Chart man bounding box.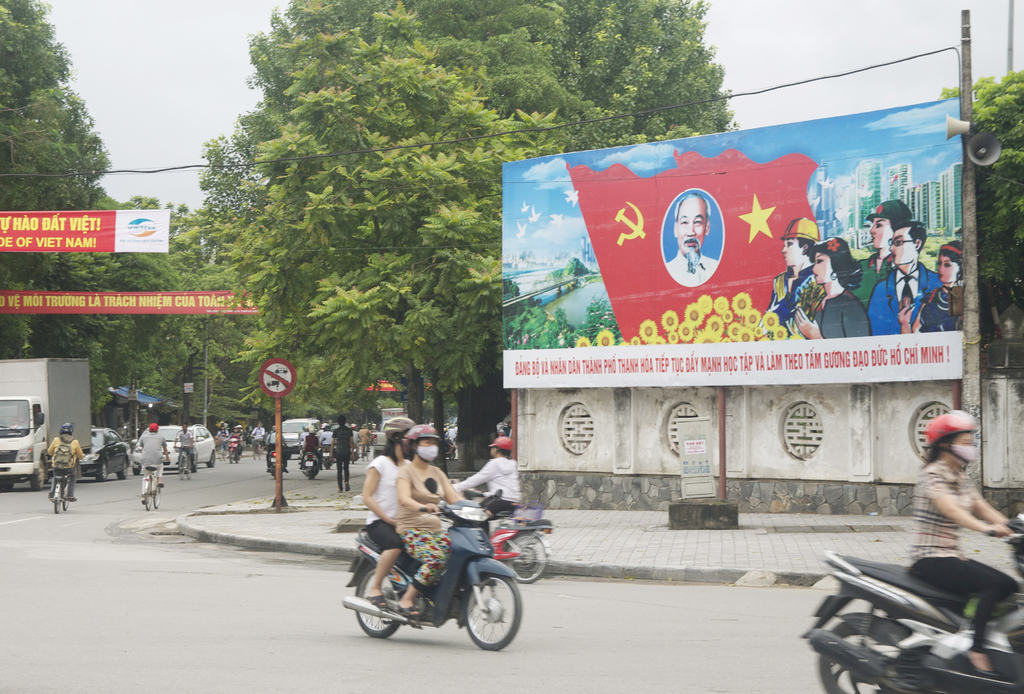
Charted: (x1=136, y1=420, x2=170, y2=503).
